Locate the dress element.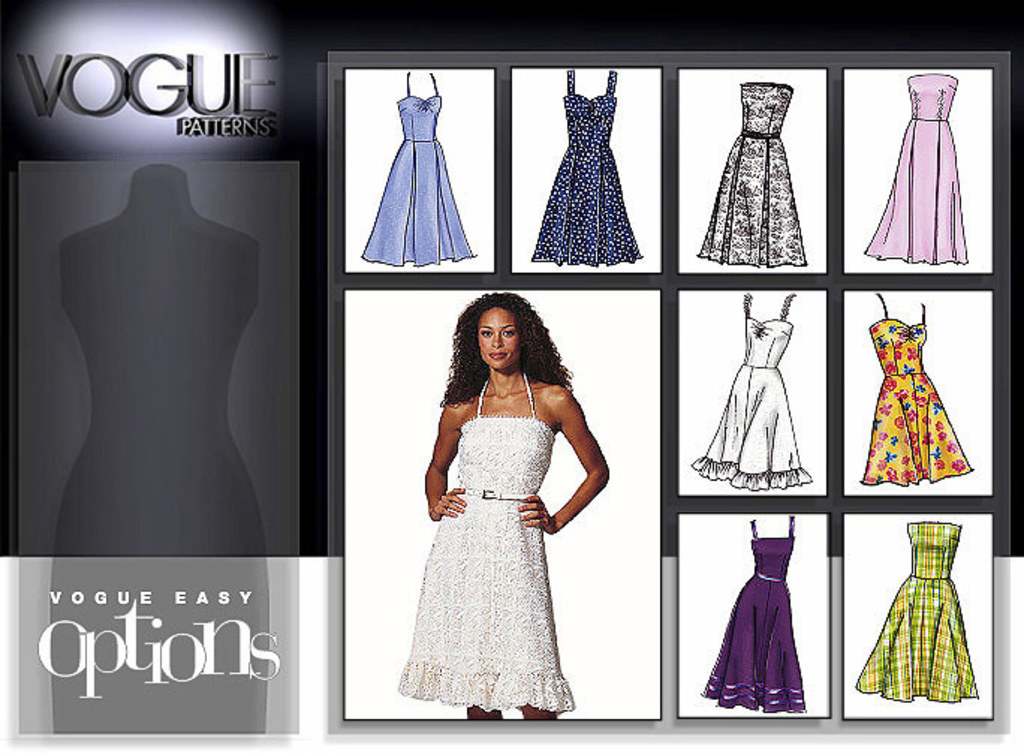
Element bbox: (358, 70, 476, 268).
